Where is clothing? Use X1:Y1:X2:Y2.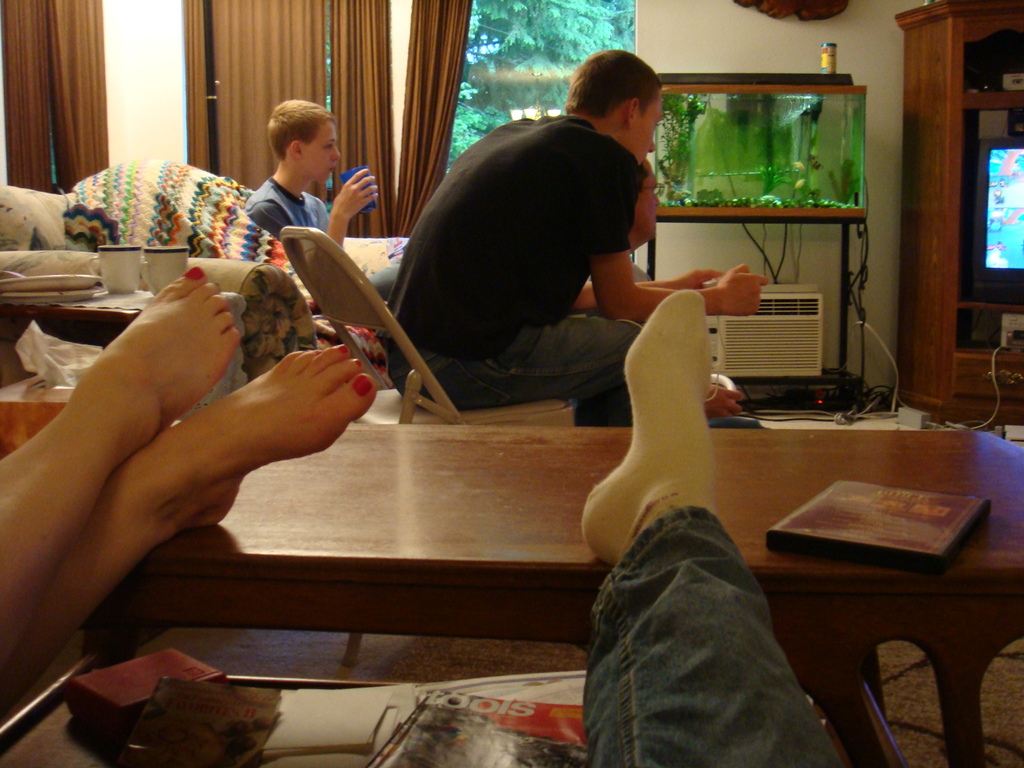
566:298:838:761.
